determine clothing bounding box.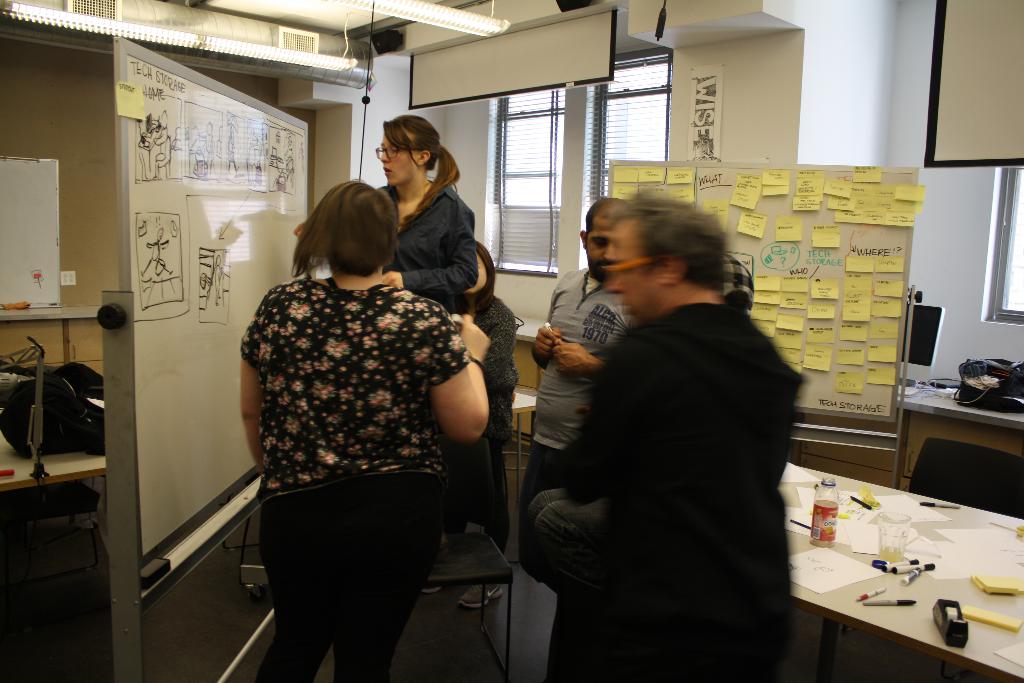
Determined: bbox(461, 283, 516, 566).
